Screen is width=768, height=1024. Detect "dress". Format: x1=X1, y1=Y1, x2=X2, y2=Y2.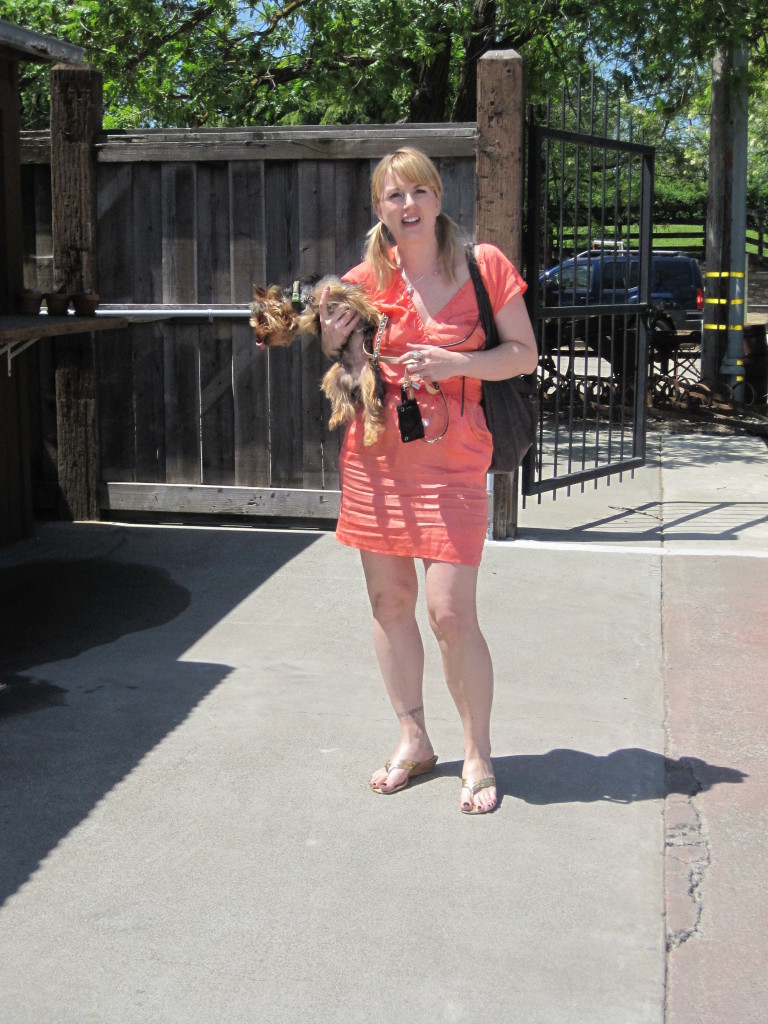
x1=332, y1=242, x2=527, y2=566.
